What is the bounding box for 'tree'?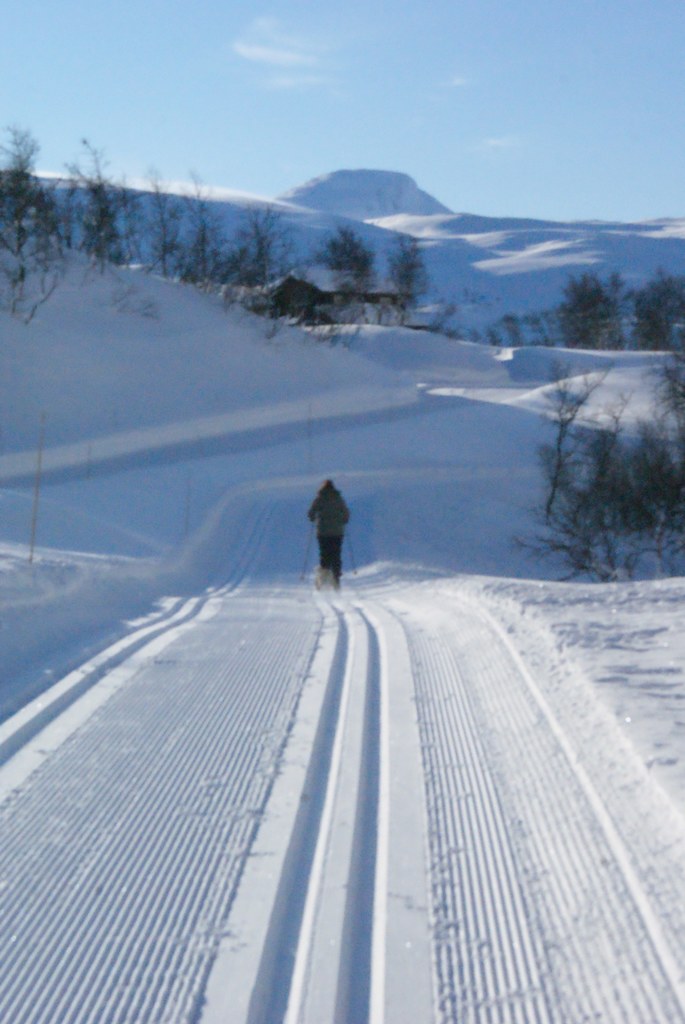
l=61, t=134, r=144, b=258.
